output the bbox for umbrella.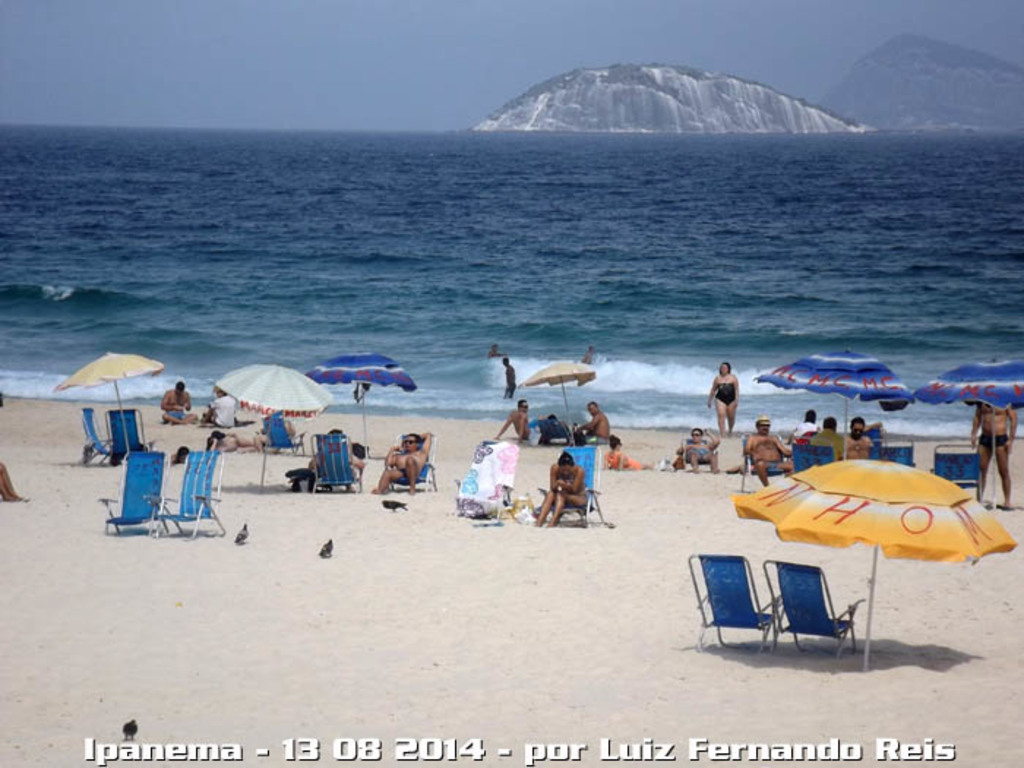
(312,354,417,458).
